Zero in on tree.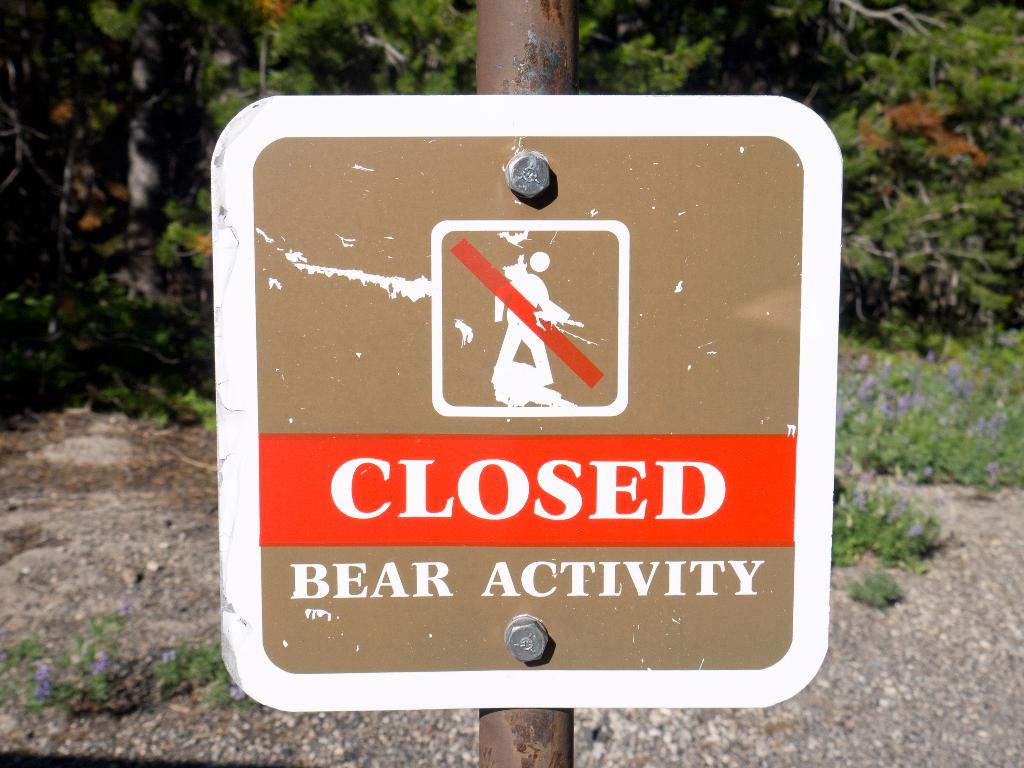
Zeroed in: BBox(0, 0, 1023, 447).
